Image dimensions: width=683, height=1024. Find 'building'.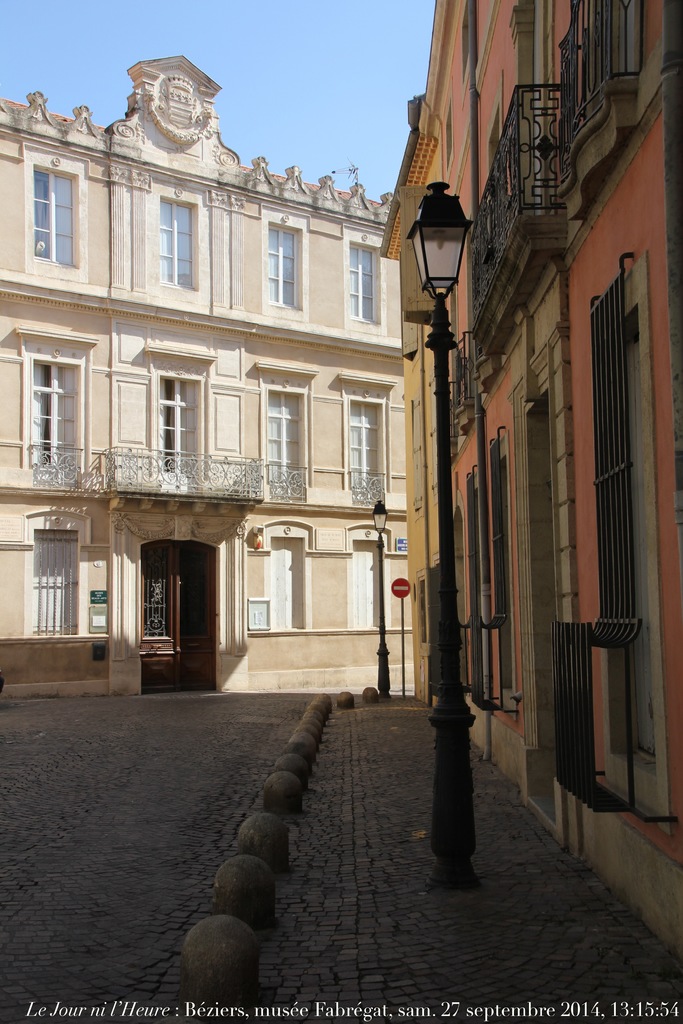
bbox(379, 0, 682, 951).
